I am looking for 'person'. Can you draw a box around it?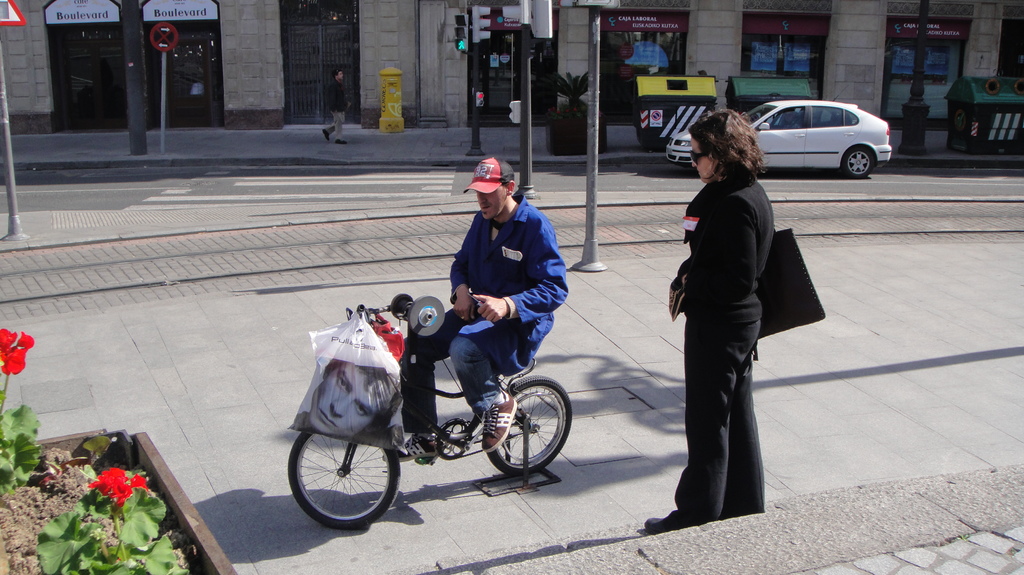
Sure, the bounding box is crop(297, 356, 403, 442).
